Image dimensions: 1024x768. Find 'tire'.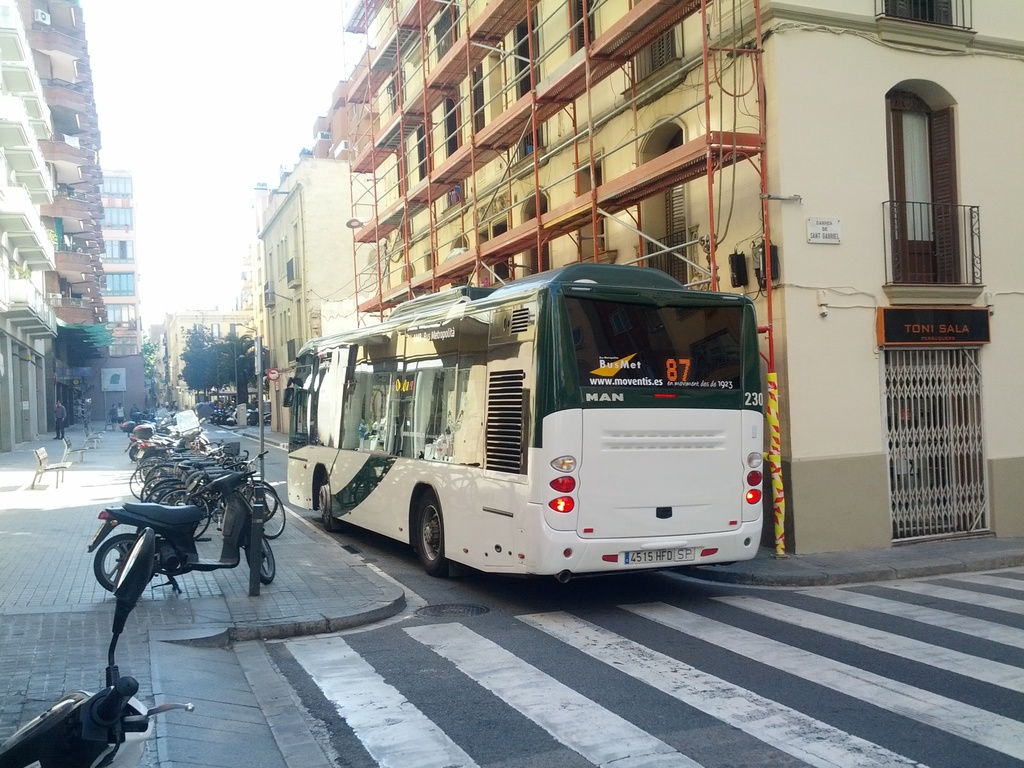
317:477:359:539.
